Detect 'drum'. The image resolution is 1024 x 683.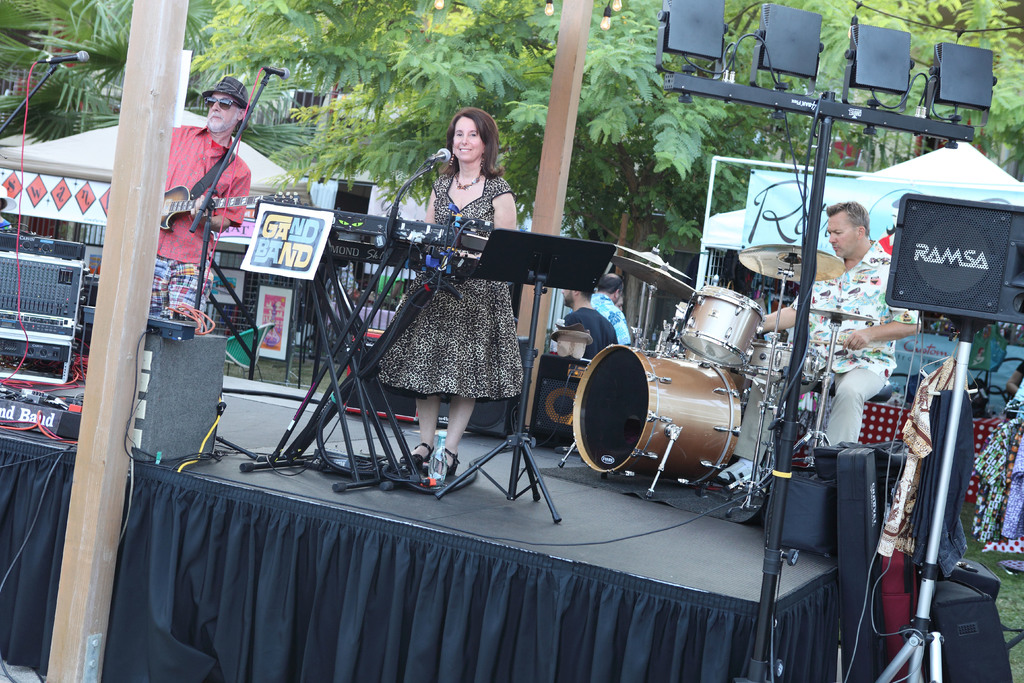
l=747, t=342, r=822, b=377.
